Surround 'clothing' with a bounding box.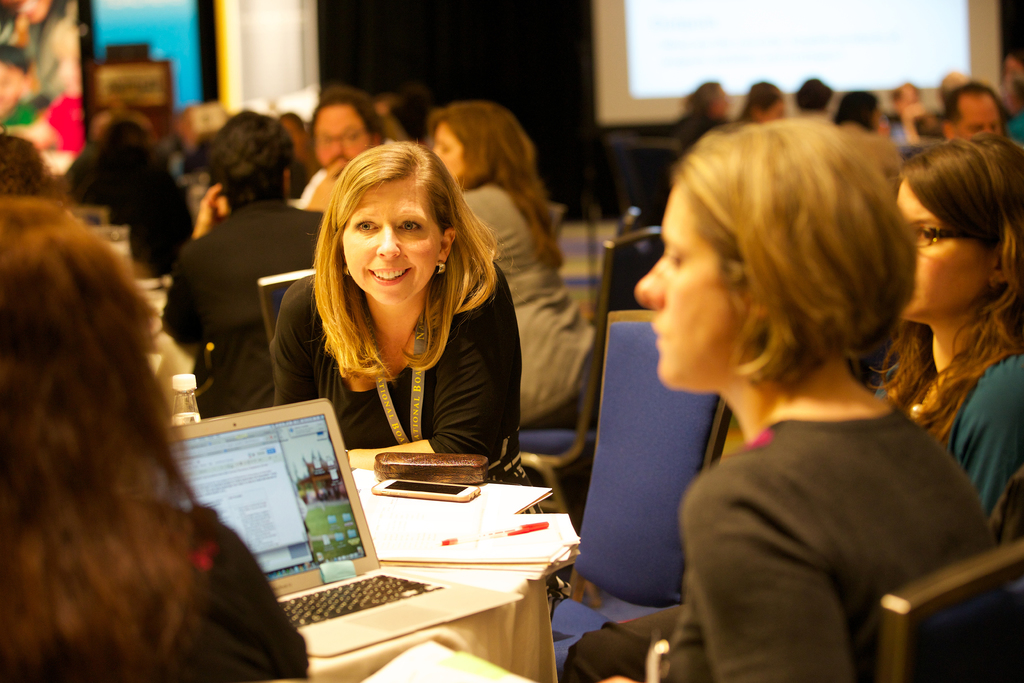
locate(649, 299, 992, 677).
